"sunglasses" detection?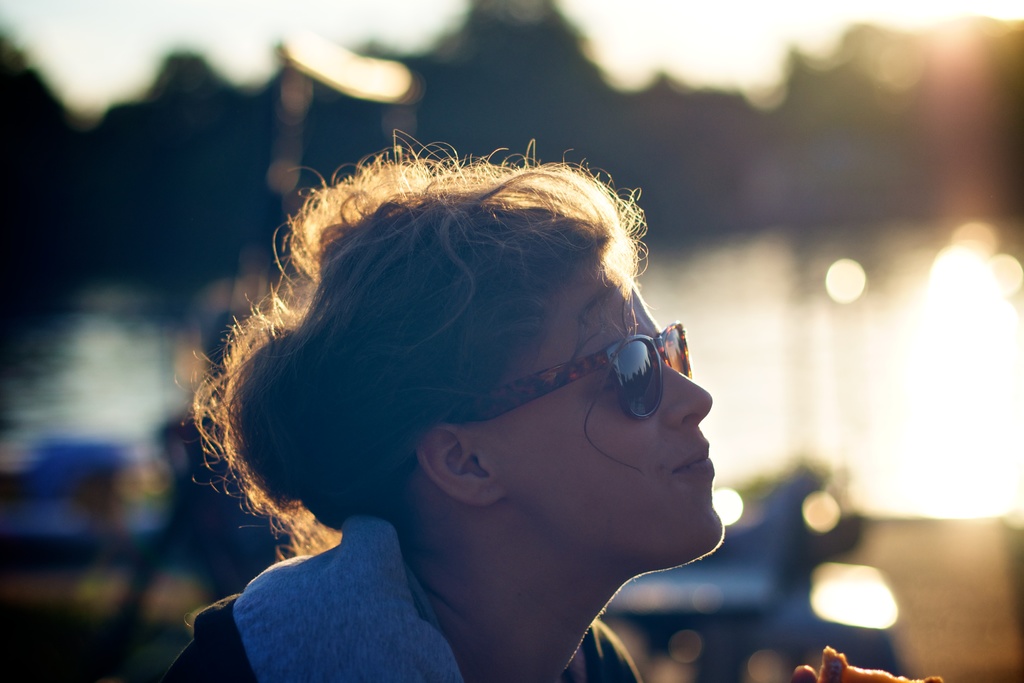
bbox=(442, 318, 694, 424)
